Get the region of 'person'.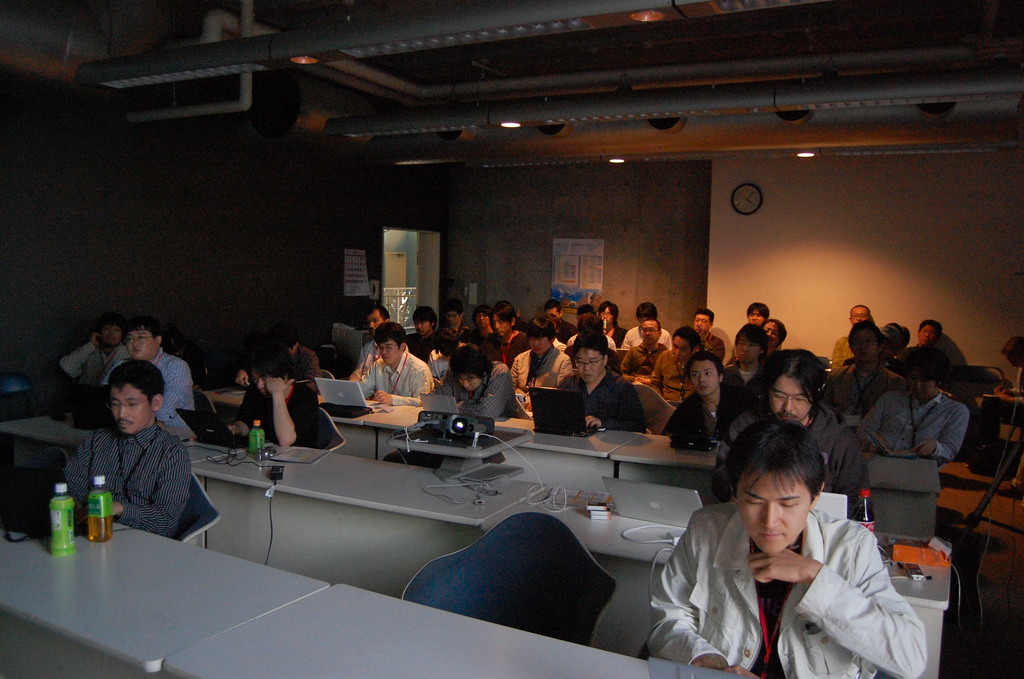
box(672, 342, 757, 459).
